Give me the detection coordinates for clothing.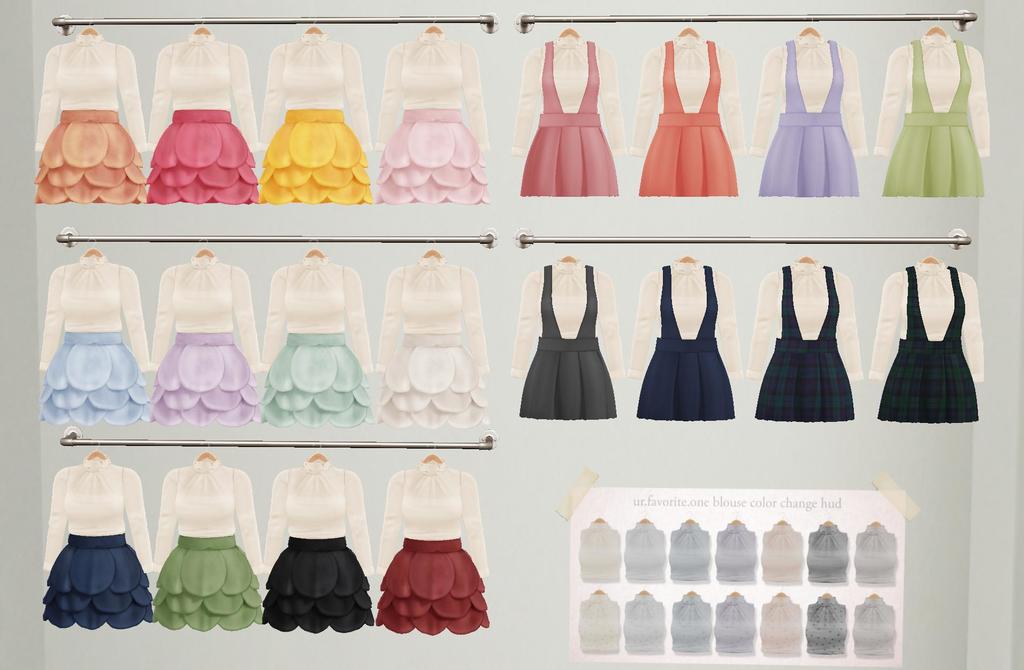
x1=36 y1=256 x2=157 y2=426.
